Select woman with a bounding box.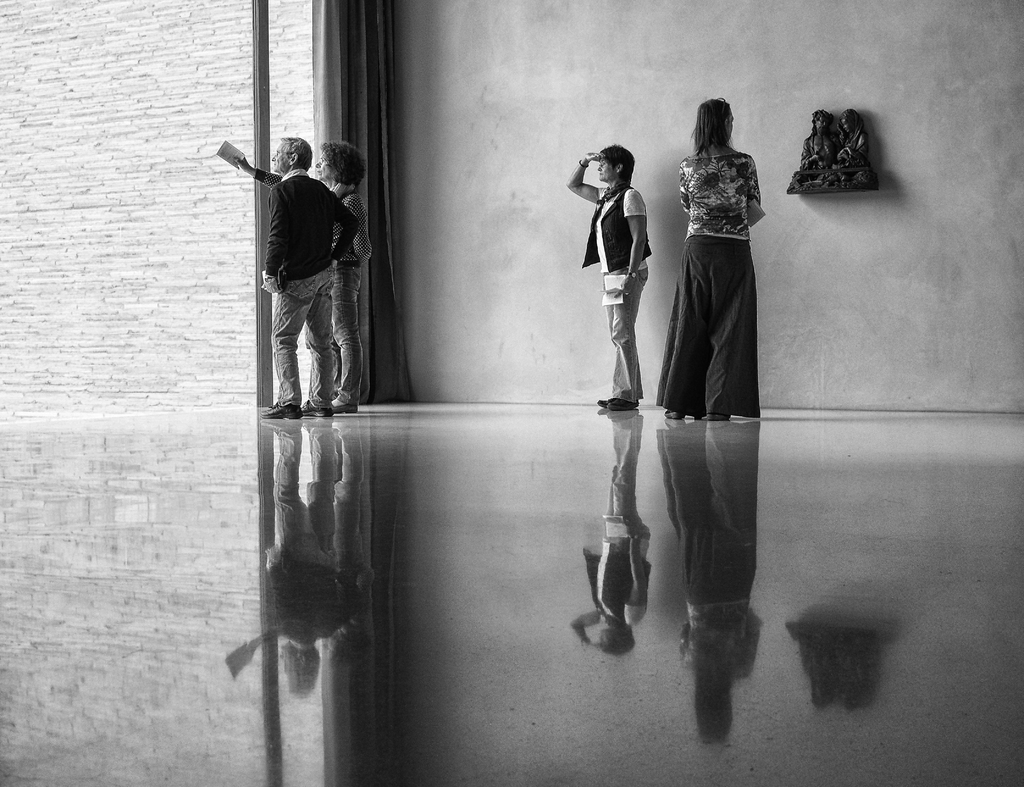
(658,104,760,420).
